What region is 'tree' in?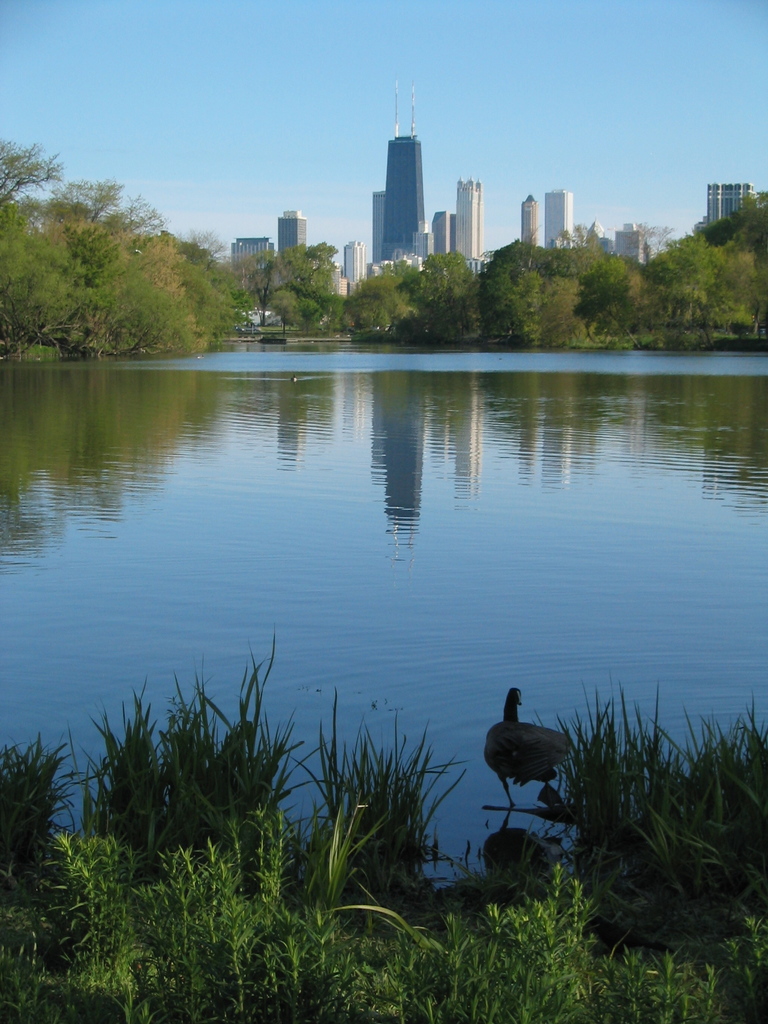
(0, 141, 63, 204).
